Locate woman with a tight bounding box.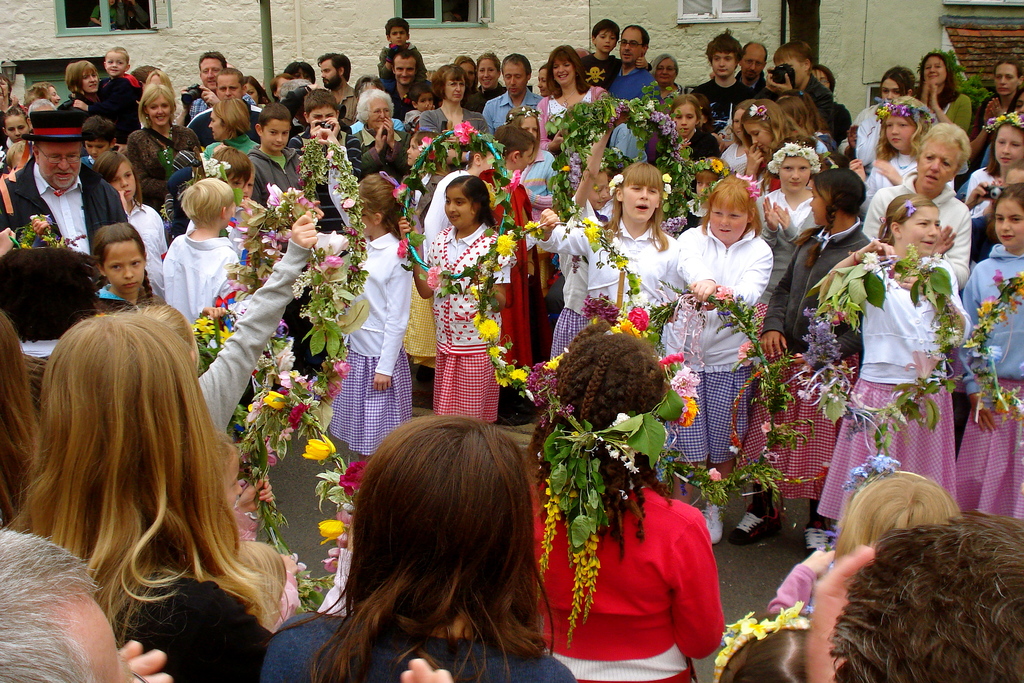
pyautogui.locateOnScreen(414, 60, 493, 151).
